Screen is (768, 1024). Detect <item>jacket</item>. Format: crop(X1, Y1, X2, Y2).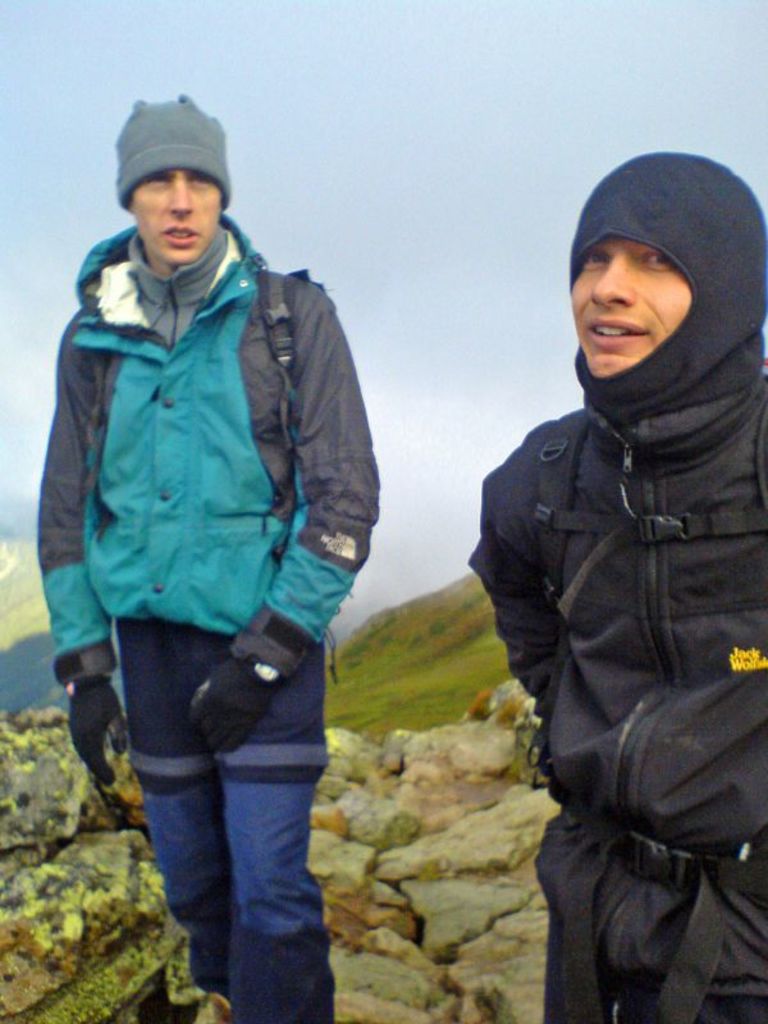
crop(466, 371, 767, 901).
